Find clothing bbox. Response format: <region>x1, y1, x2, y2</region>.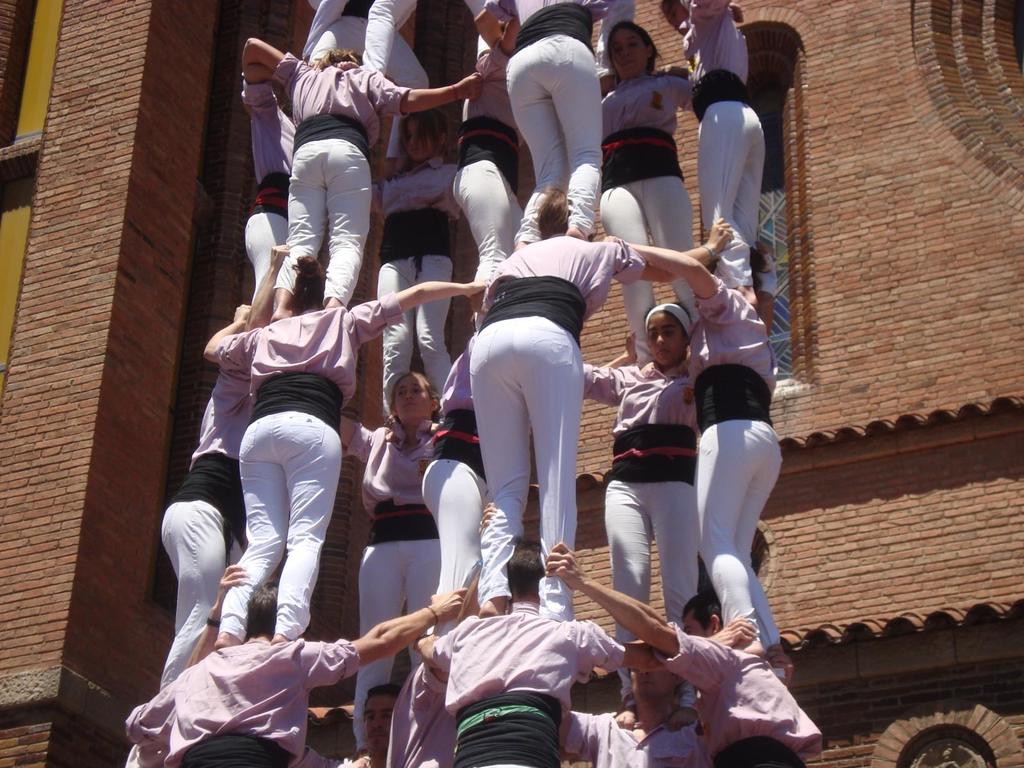
<region>625, 577, 805, 746</region>.
